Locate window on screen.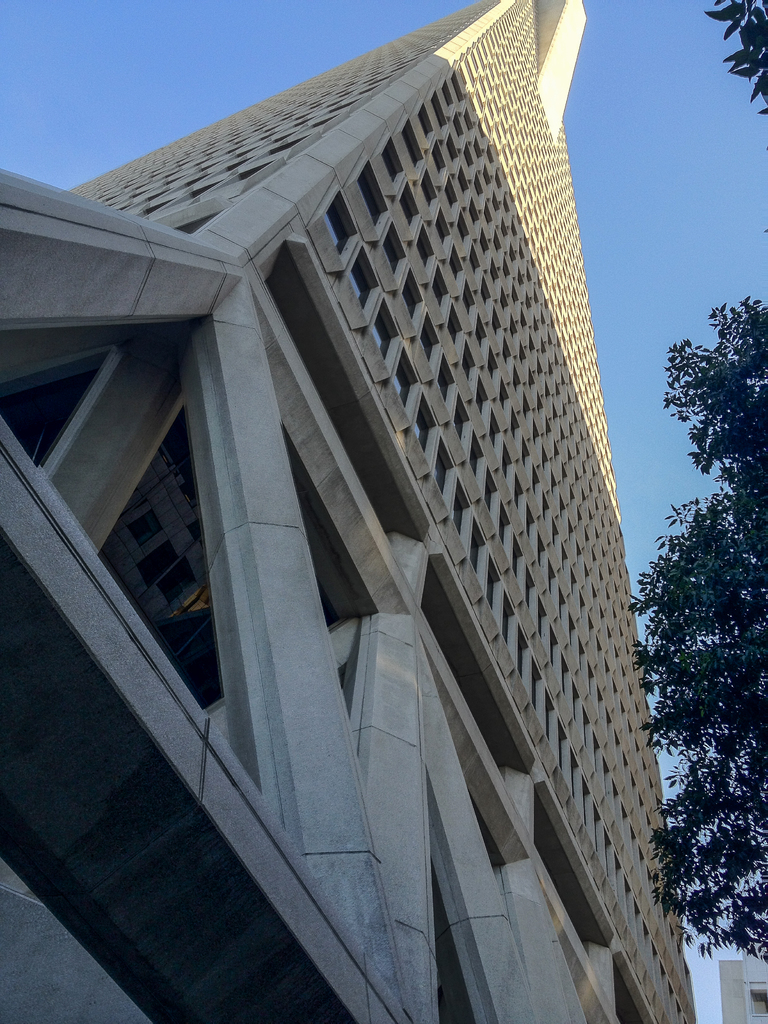
On screen at {"x1": 97, "y1": 402, "x2": 376, "y2": 719}.
